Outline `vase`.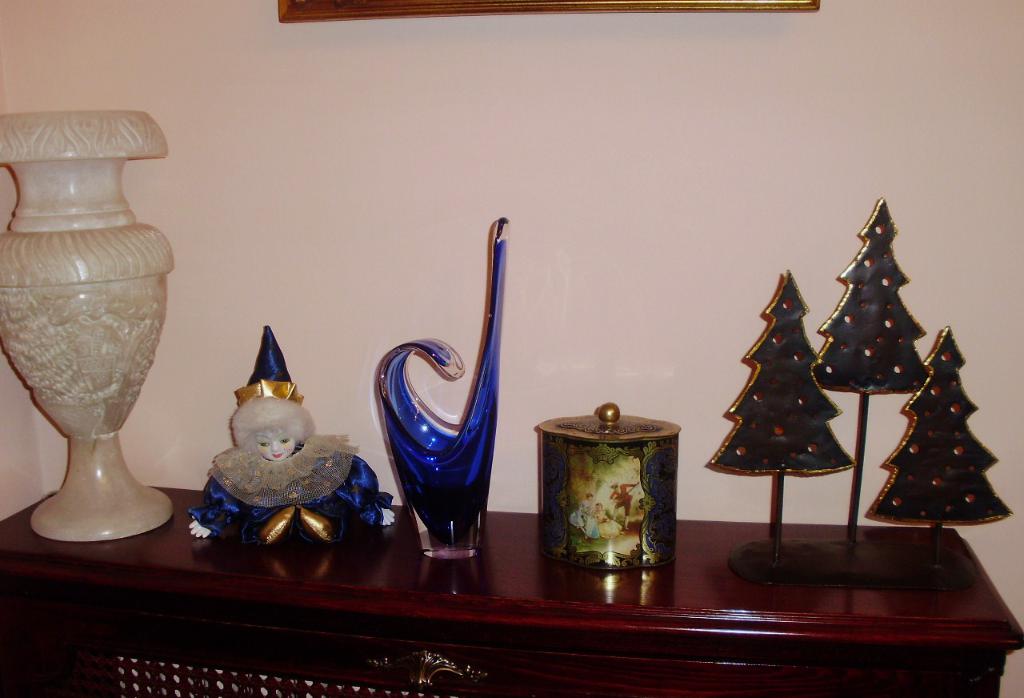
Outline: (left=0, top=108, right=171, bottom=542).
